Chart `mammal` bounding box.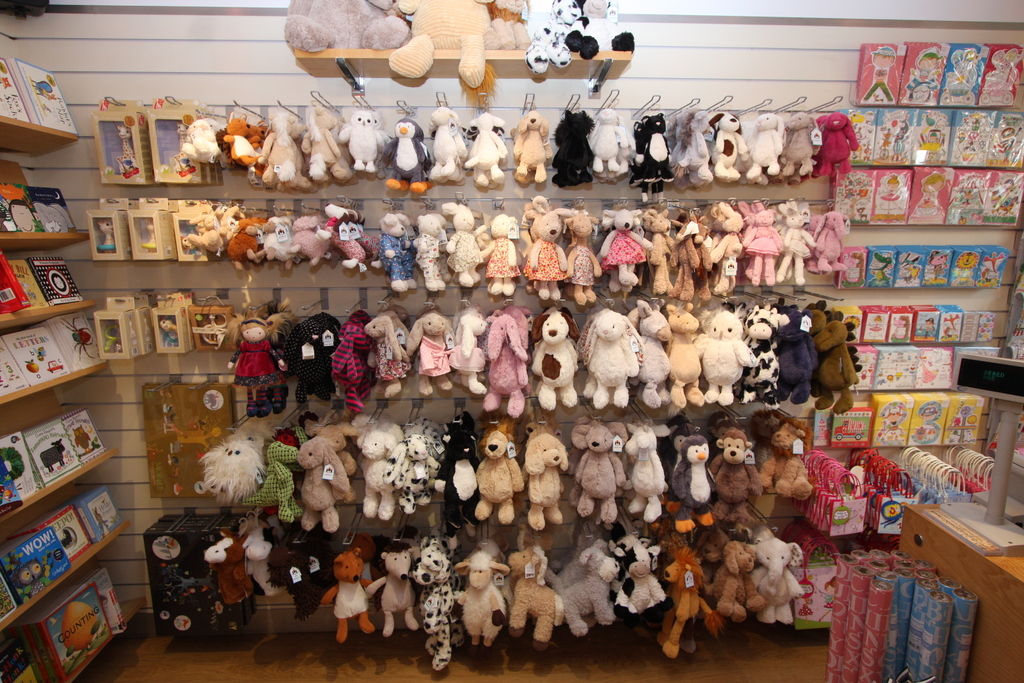
Charted: 904/44/942/101.
